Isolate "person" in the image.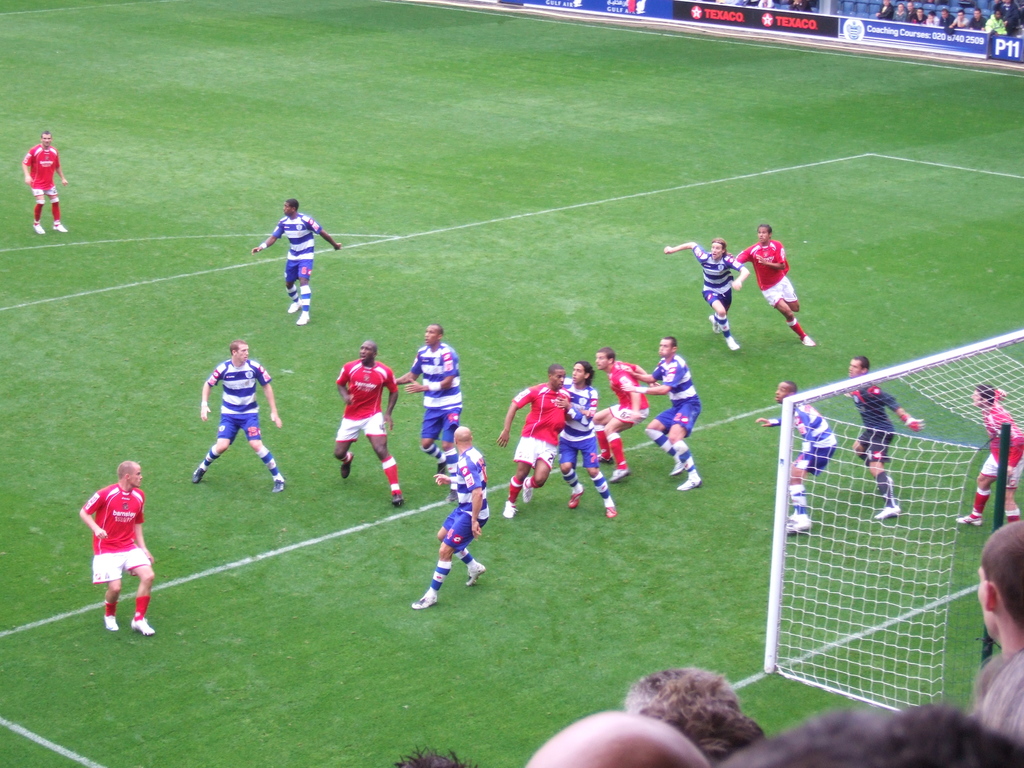
Isolated region: <bbox>753, 378, 838, 538</bbox>.
